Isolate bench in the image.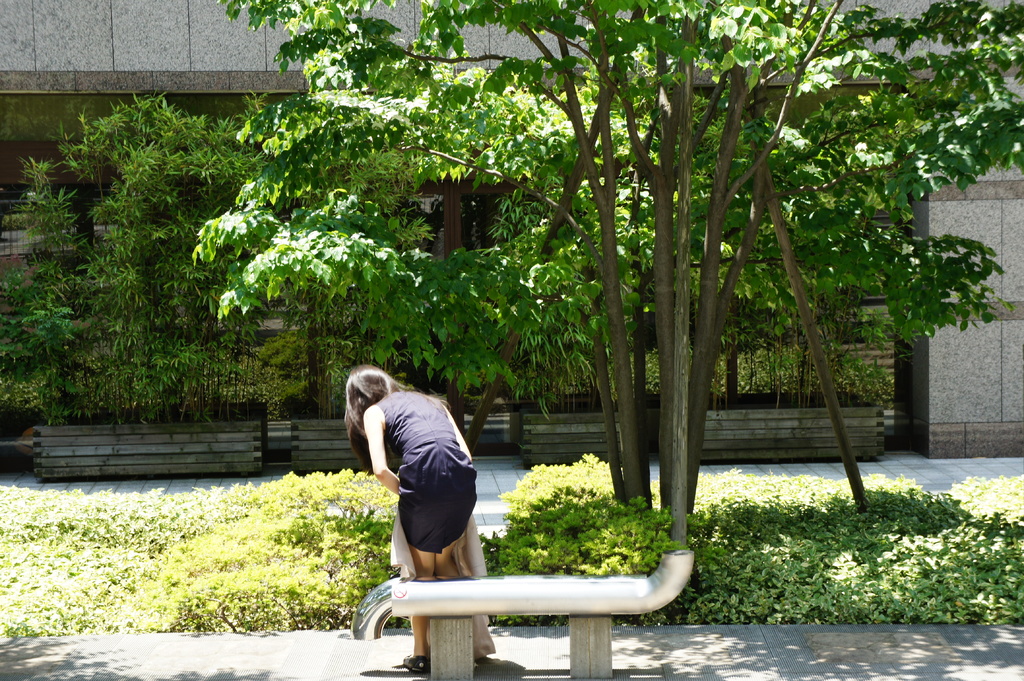
Isolated region: 362, 522, 699, 665.
